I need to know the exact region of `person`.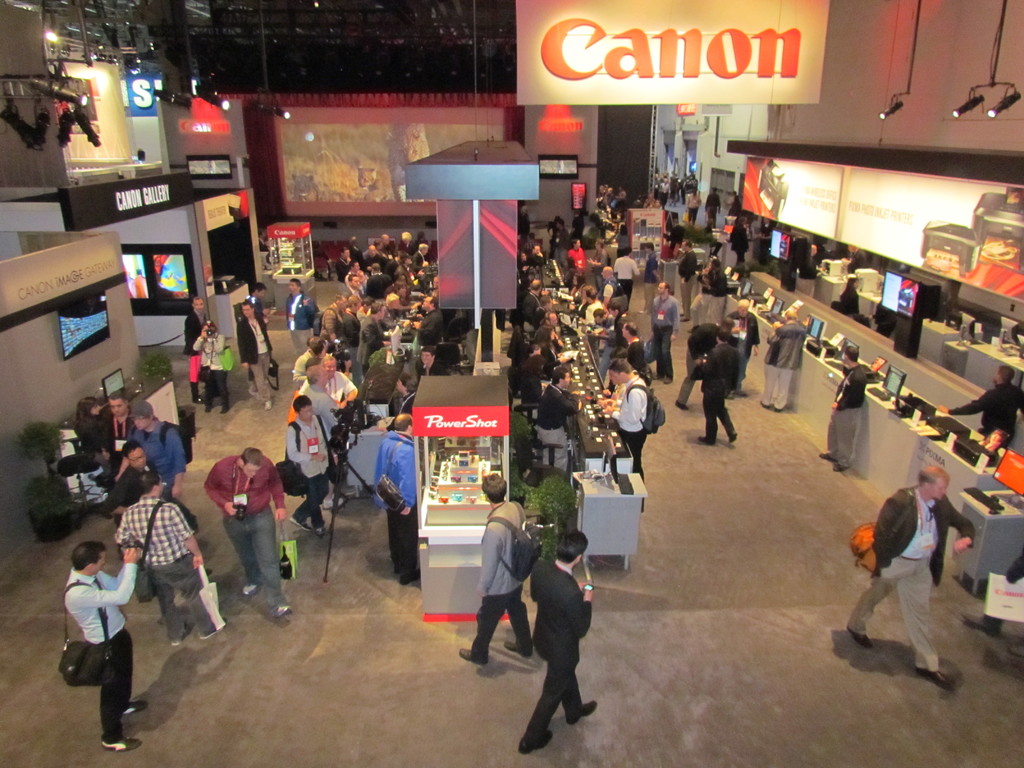
Region: region(372, 422, 419, 582).
